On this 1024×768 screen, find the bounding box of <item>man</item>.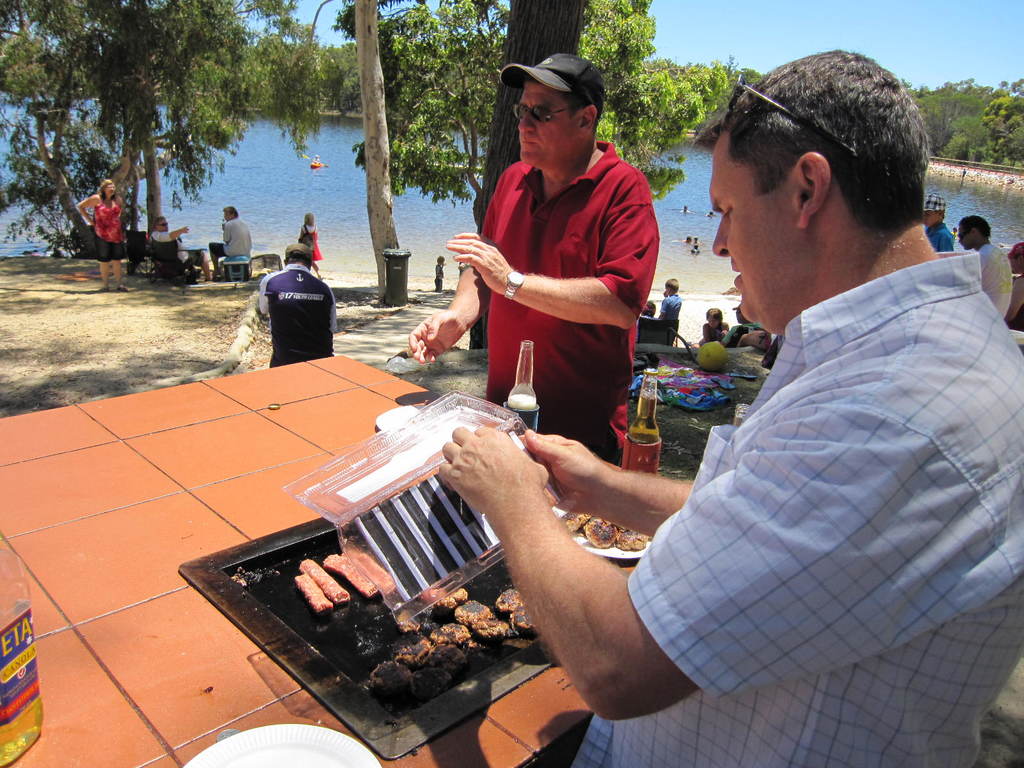
Bounding box: rect(963, 212, 1011, 326).
